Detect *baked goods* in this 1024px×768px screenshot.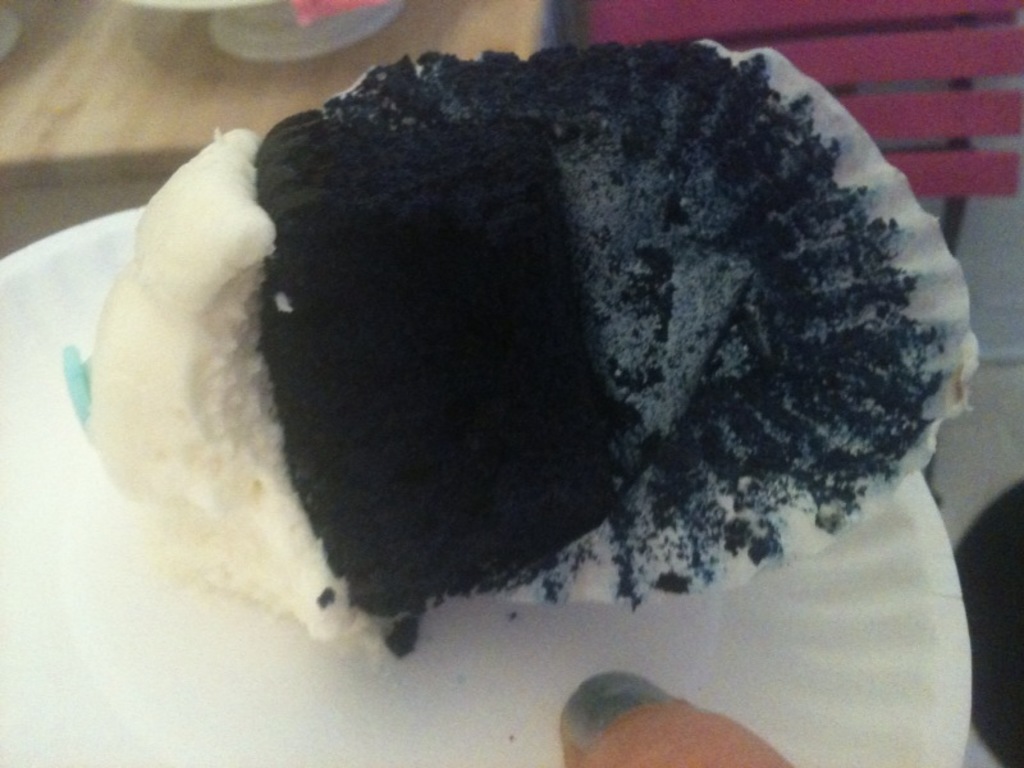
Detection: x1=86, y1=37, x2=960, y2=675.
